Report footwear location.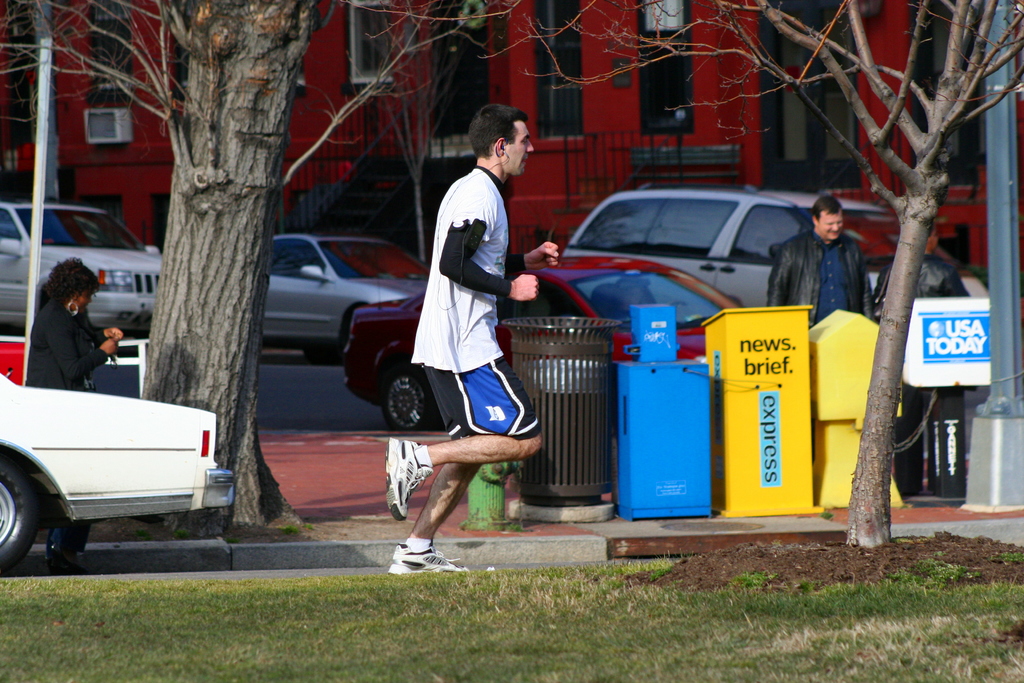
Report: crop(380, 436, 422, 521).
